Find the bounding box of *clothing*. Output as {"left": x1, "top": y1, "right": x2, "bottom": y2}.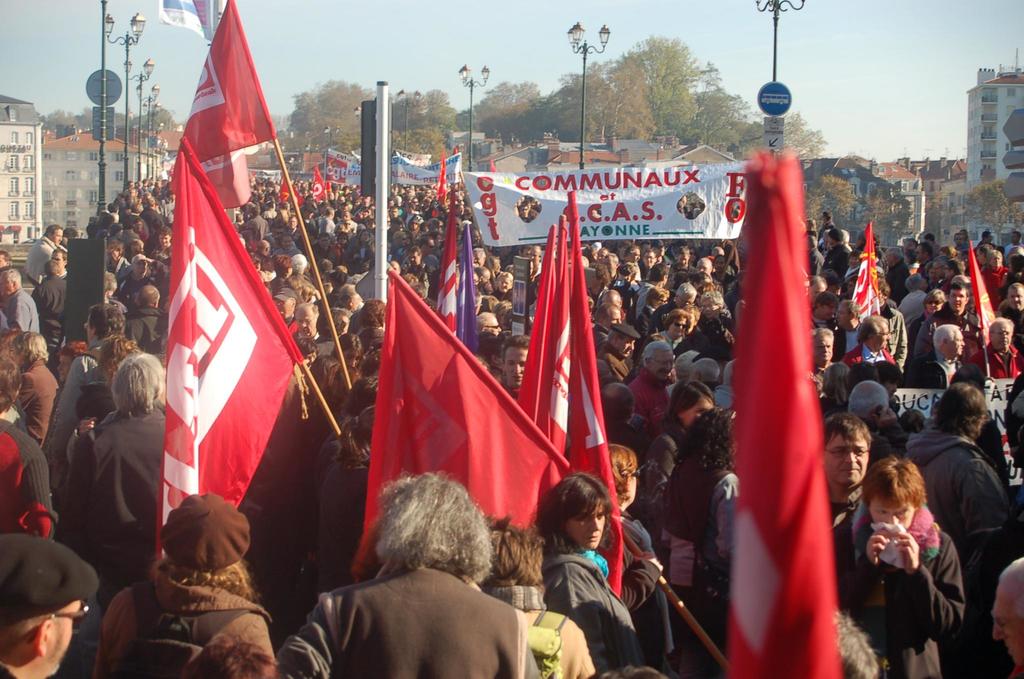
{"left": 245, "top": 216, "right": 265, "bottom": 243}.
